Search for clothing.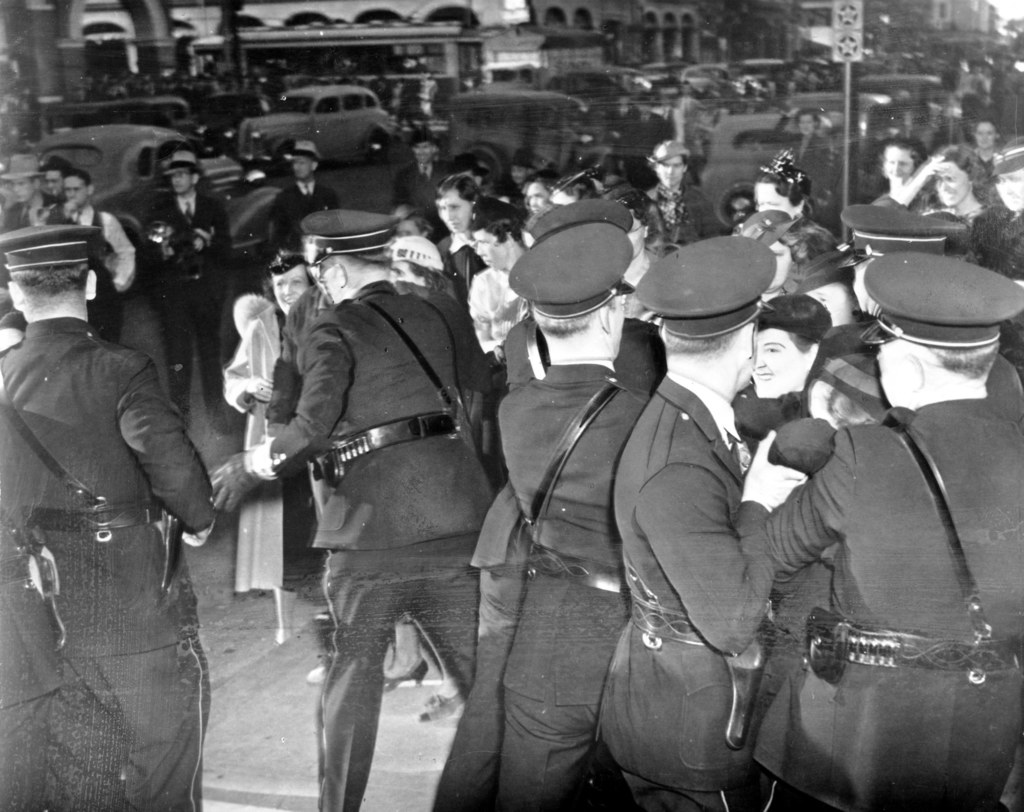
Found at bbox(487, 321, 671, 395).
